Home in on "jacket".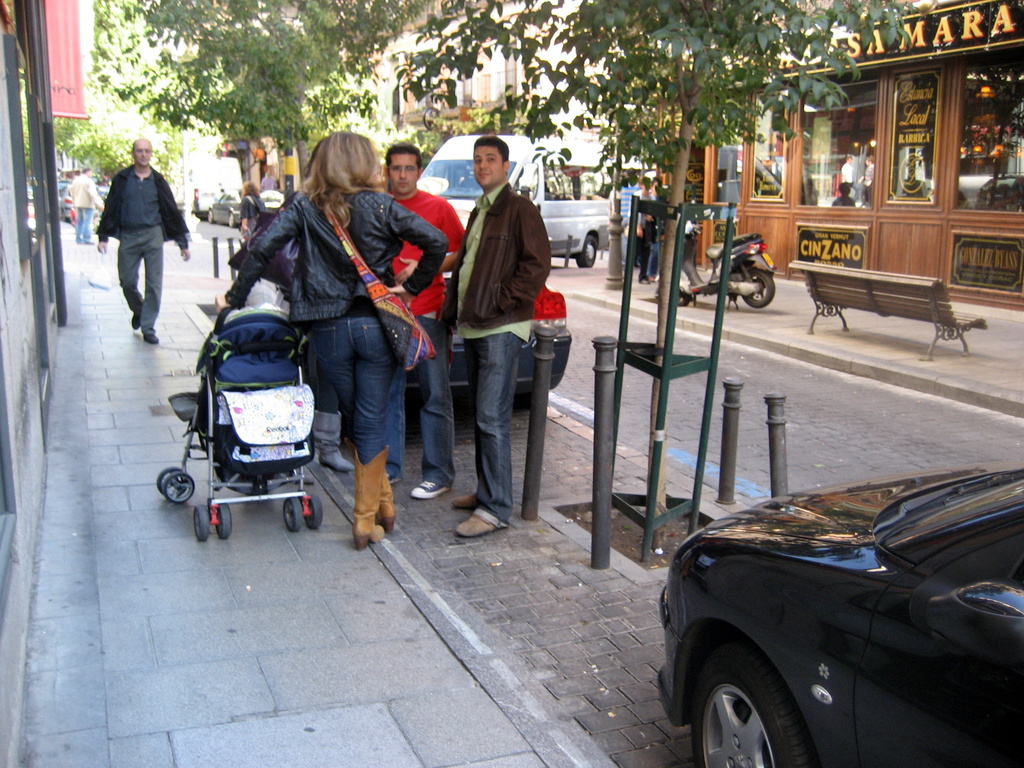
Homed in at 94:163:190:241.
